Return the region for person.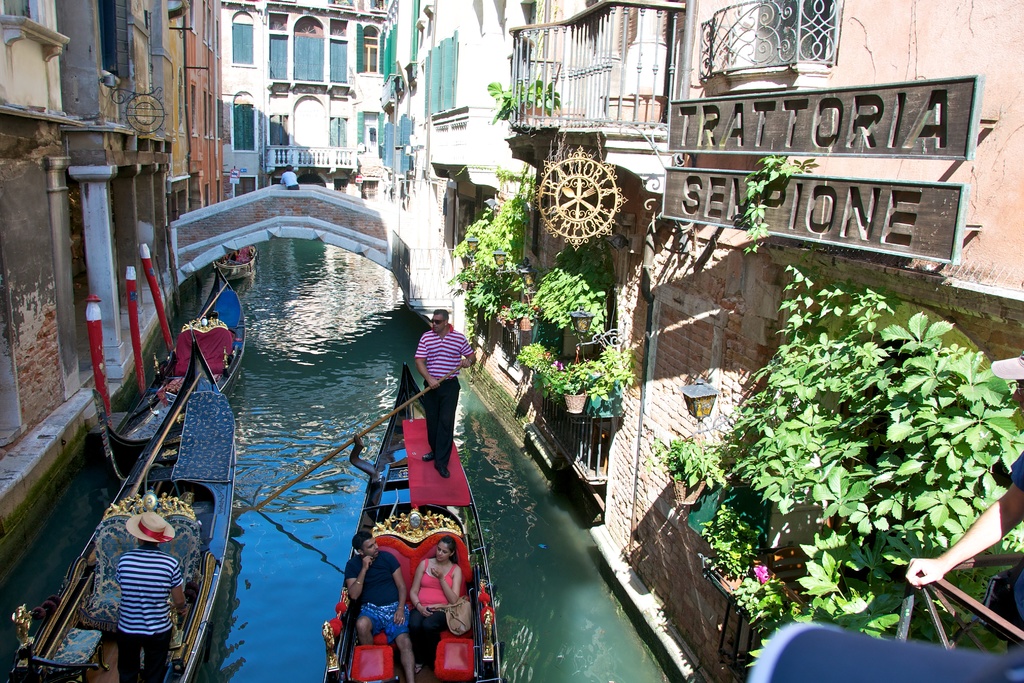
(410,534,457,654).
